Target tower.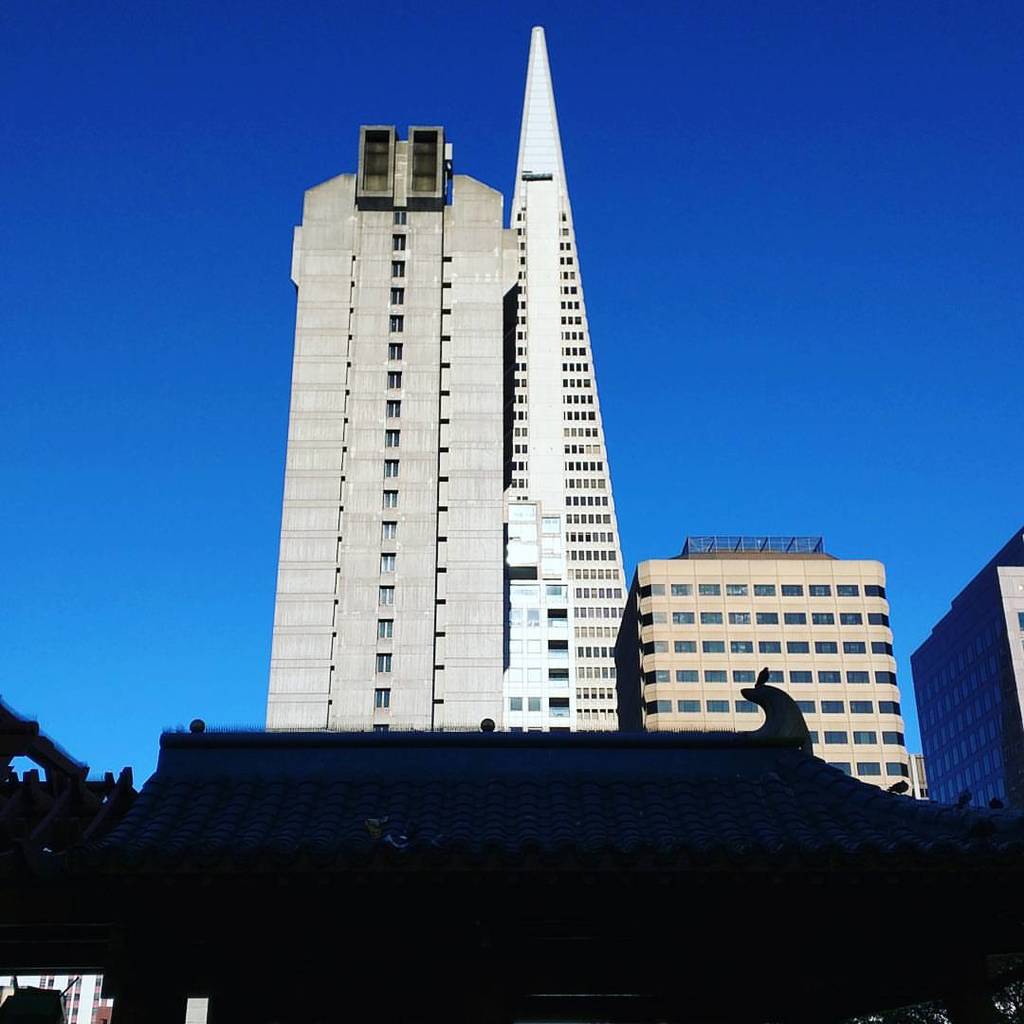
Target region: (x1=913, y1=533, x2=1023, y2=816).
